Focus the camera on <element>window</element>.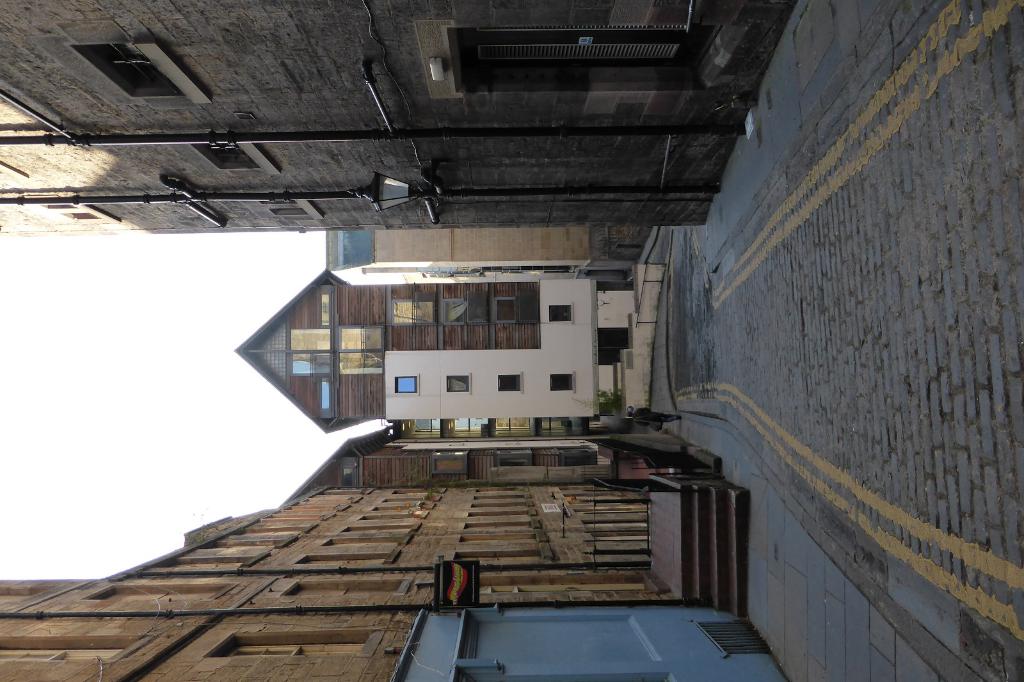
Focus region: box(343, 325, 387, 375).
